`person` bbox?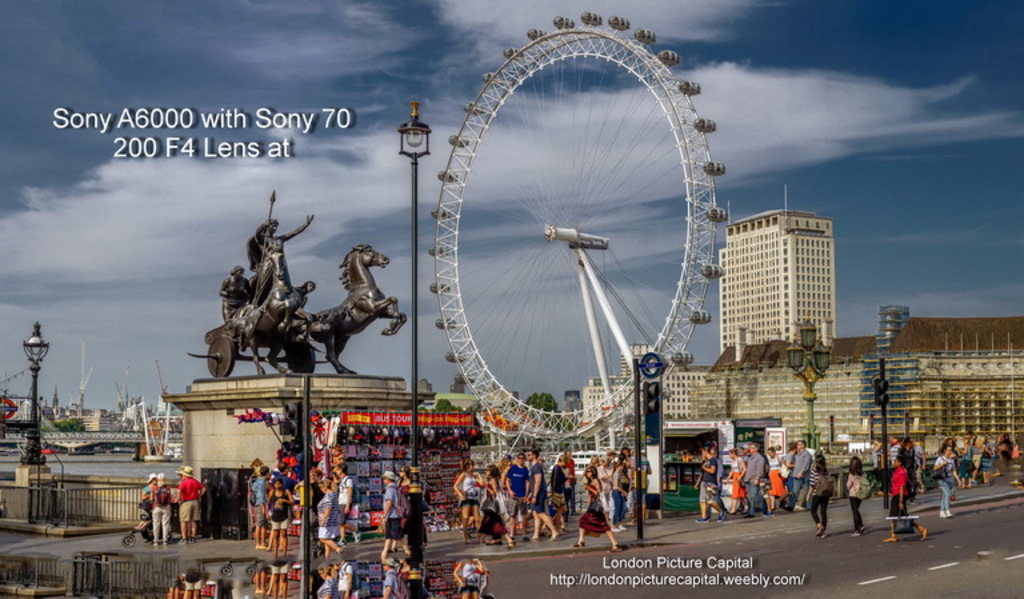
bbox=(845, 454, 865, 542)
